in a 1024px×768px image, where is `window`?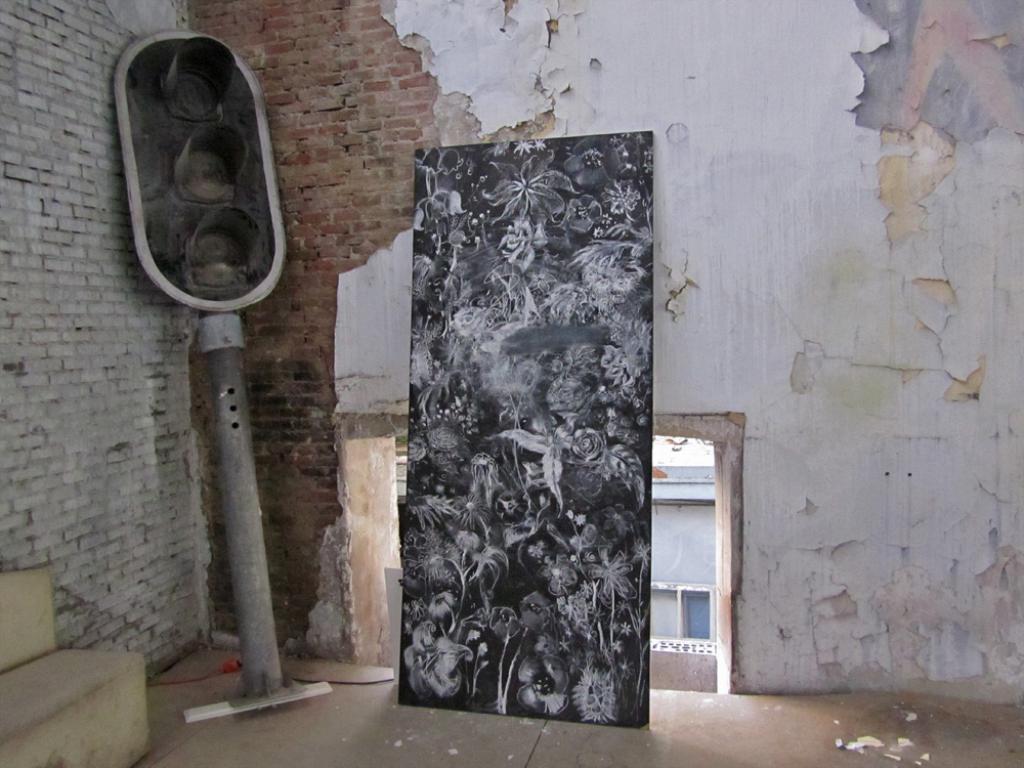
crop(674, 586, 716, 638).
